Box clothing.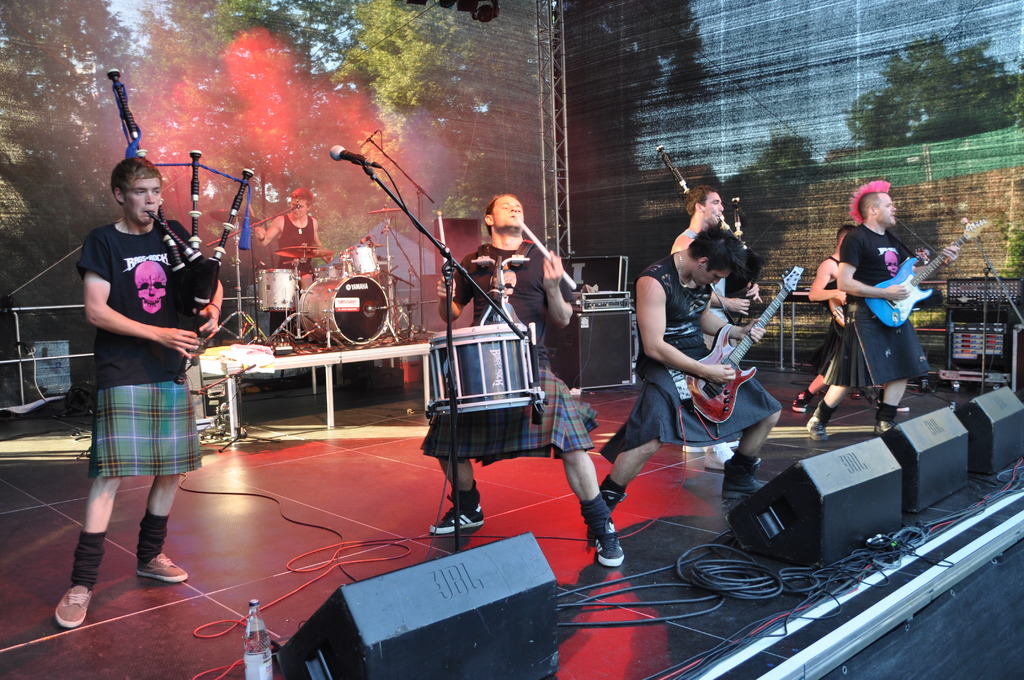
[x1=840, y1=218, x2=924, y2=305].
